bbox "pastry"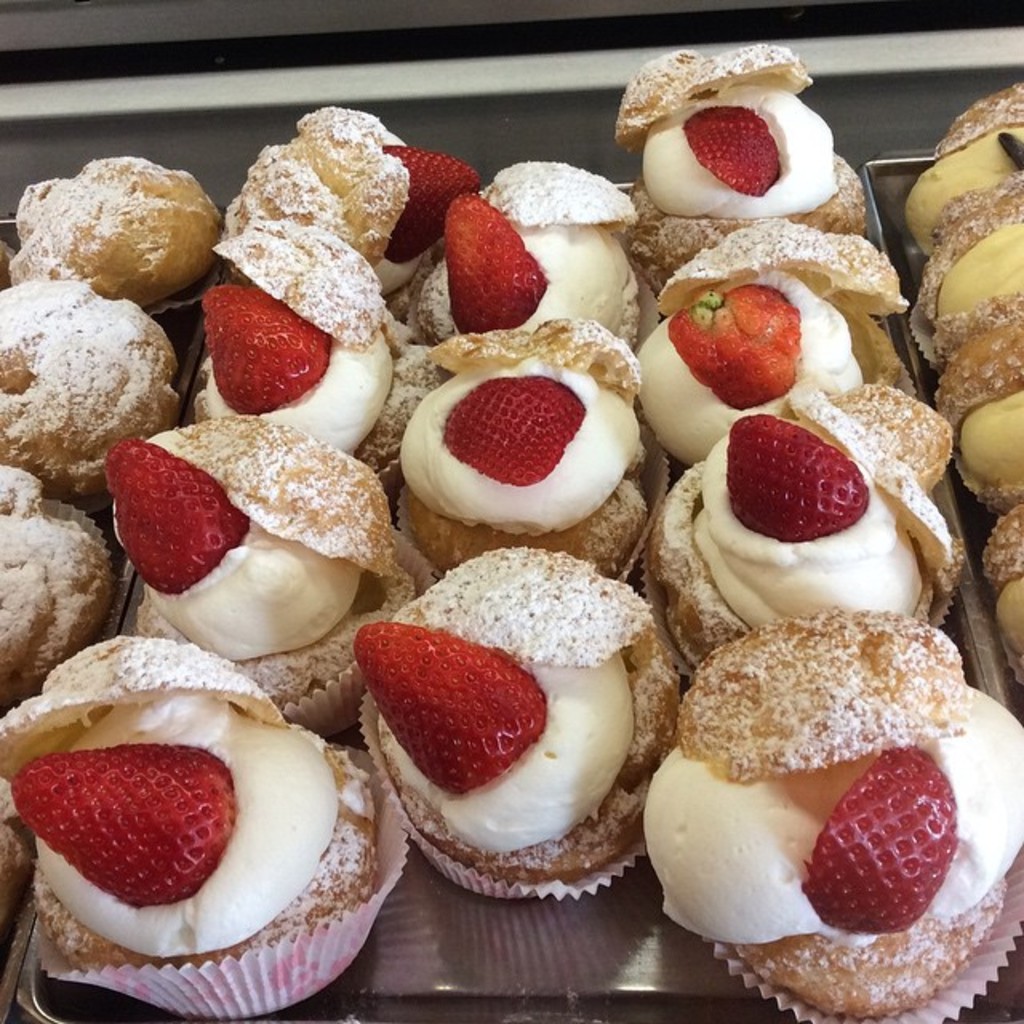
<box>901,96,1022,253</box>
